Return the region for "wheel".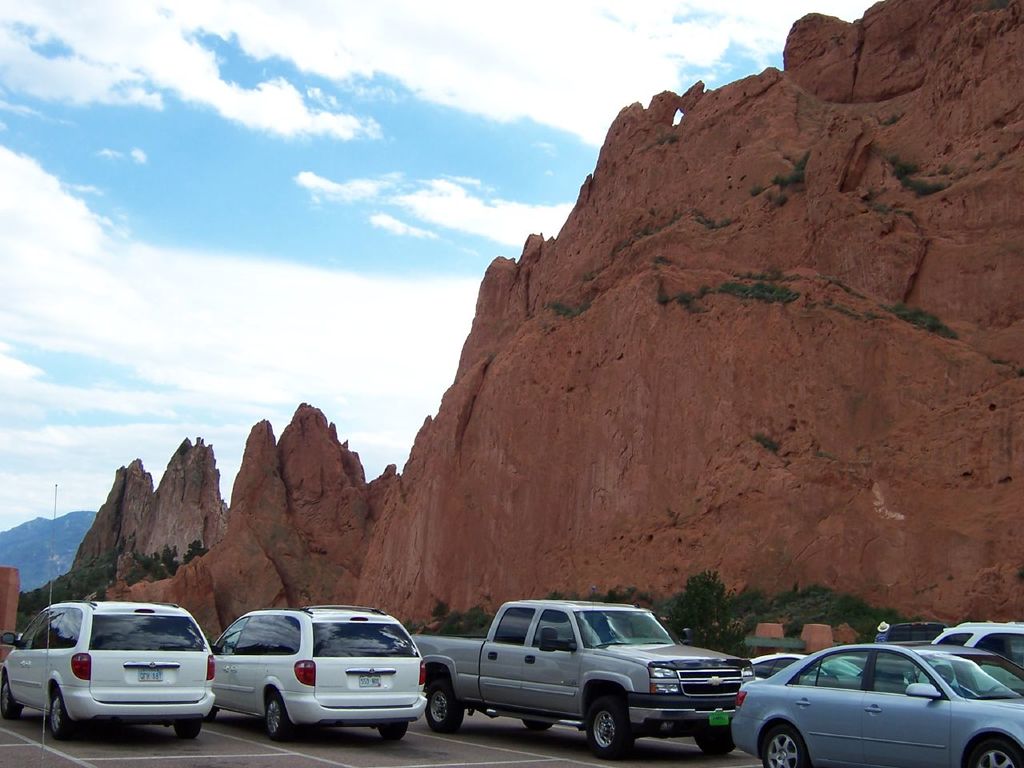
262,694,291,742.
